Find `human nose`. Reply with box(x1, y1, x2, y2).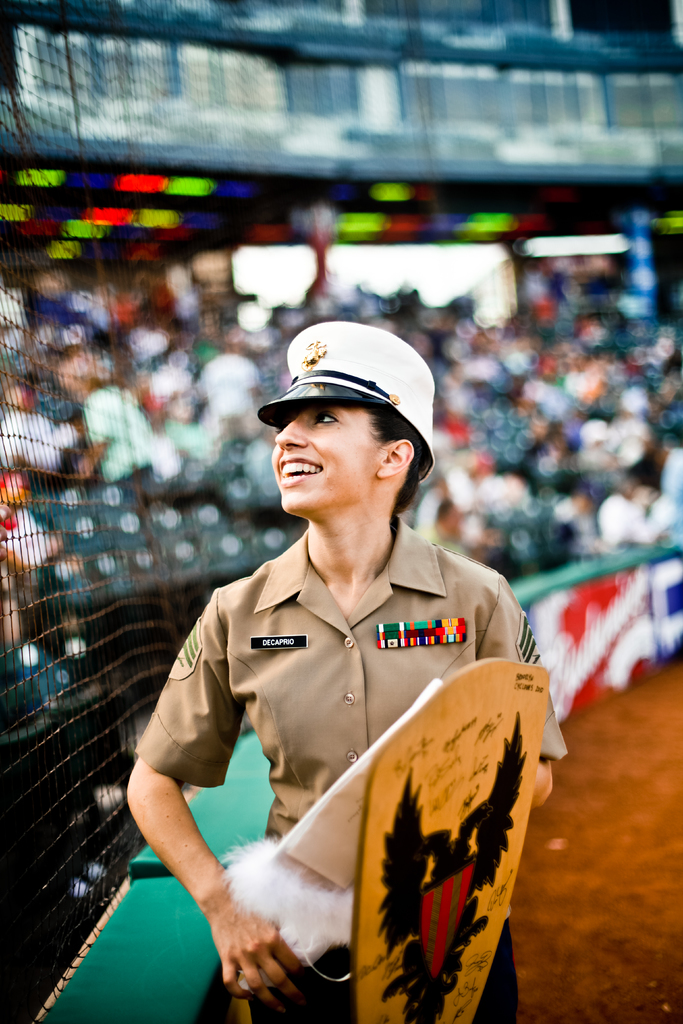
box(271, 416, 309, 452).
